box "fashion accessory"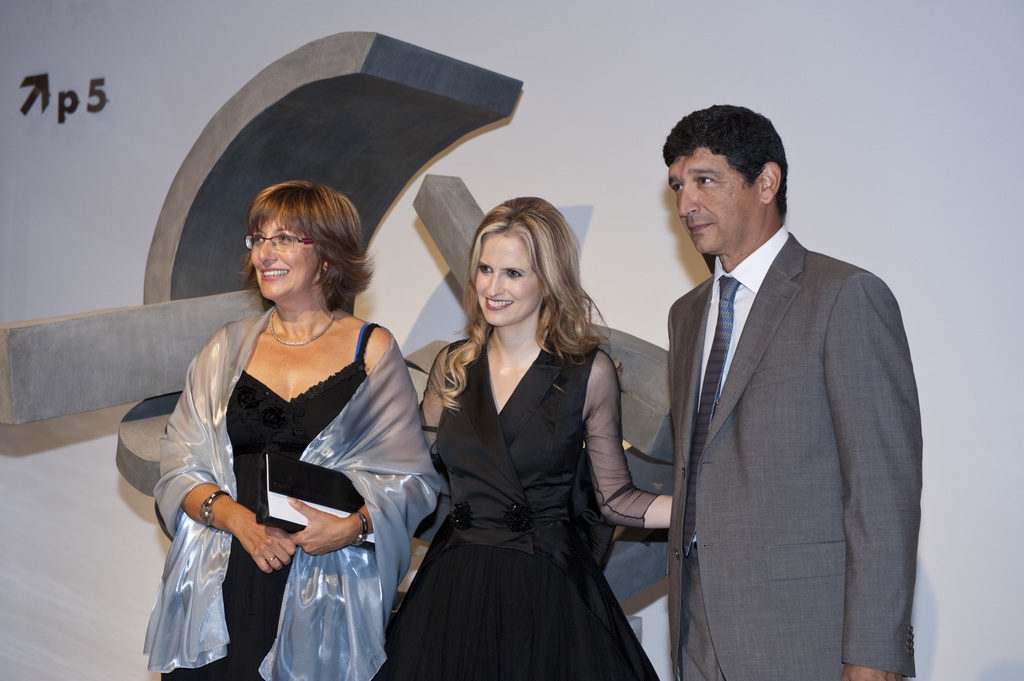
detection(680, 273, 740, 557)
